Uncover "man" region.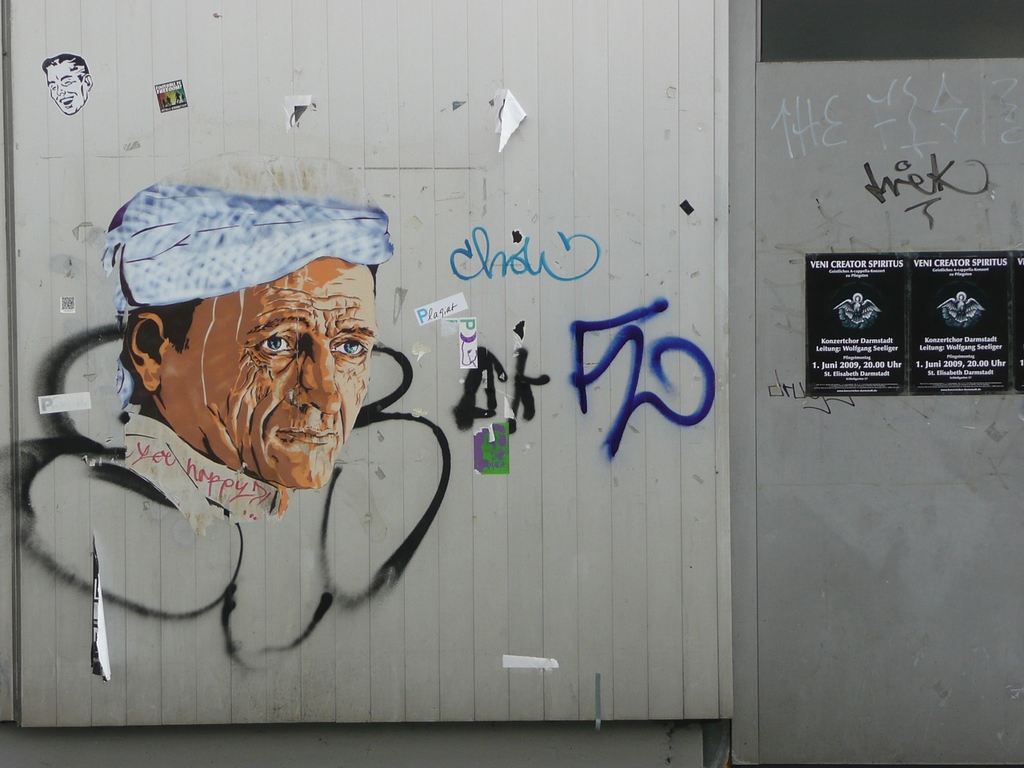
Uncovered: (left=104, top=194, right=411, bottom=581).
